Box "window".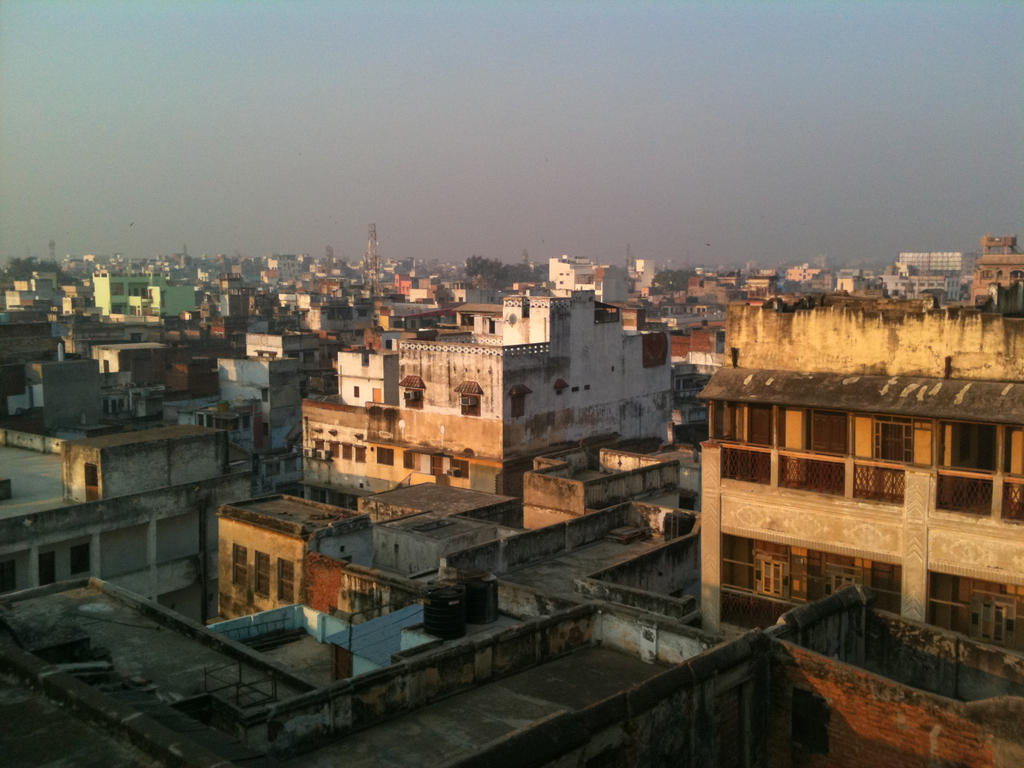
<box>344,443,353,464</box>.
